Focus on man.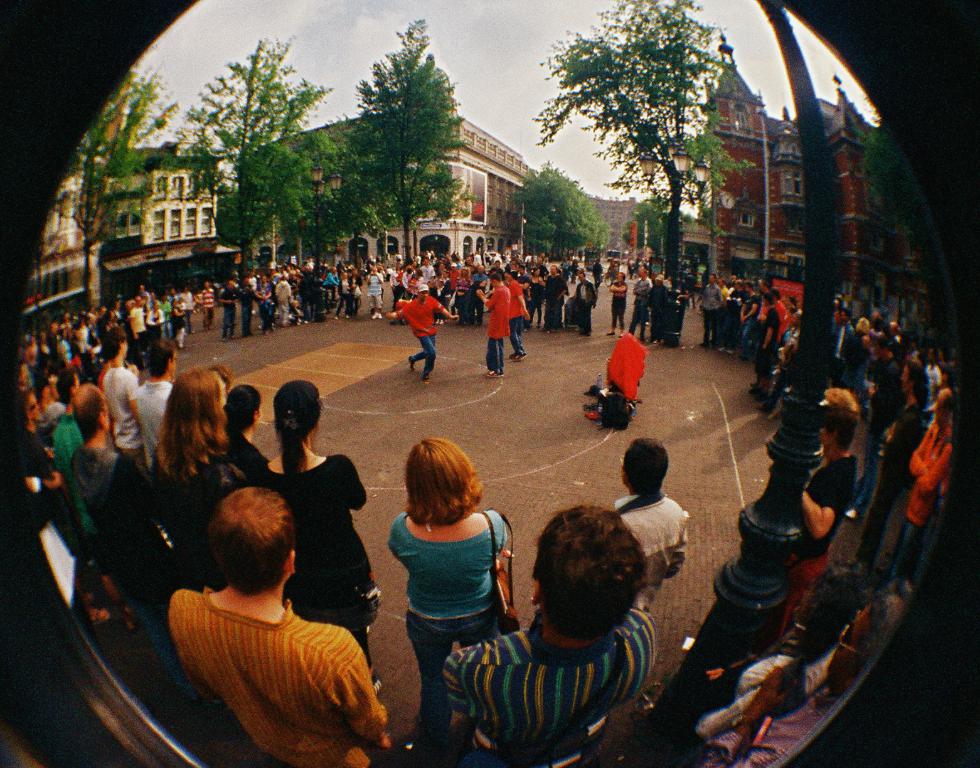
Focused at x1=385, y1=283, x2=456, y2=382.
